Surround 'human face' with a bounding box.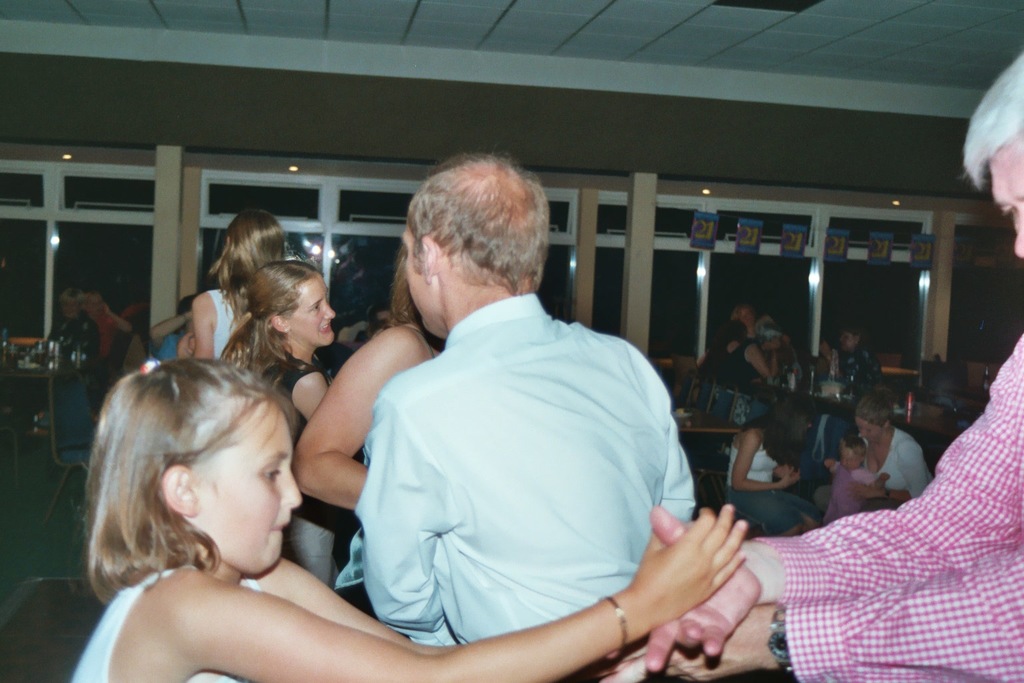
(left=991, top=149, right=1023, bottom=254).
